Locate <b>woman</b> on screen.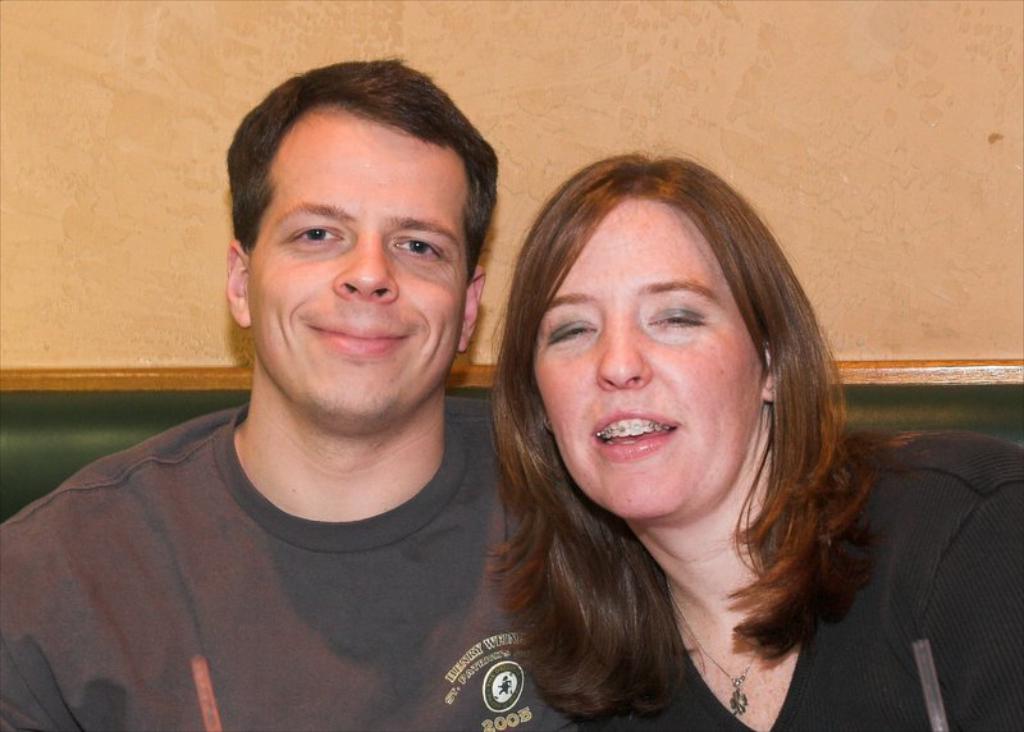
On screen at box(439, 139, 835, 705).
